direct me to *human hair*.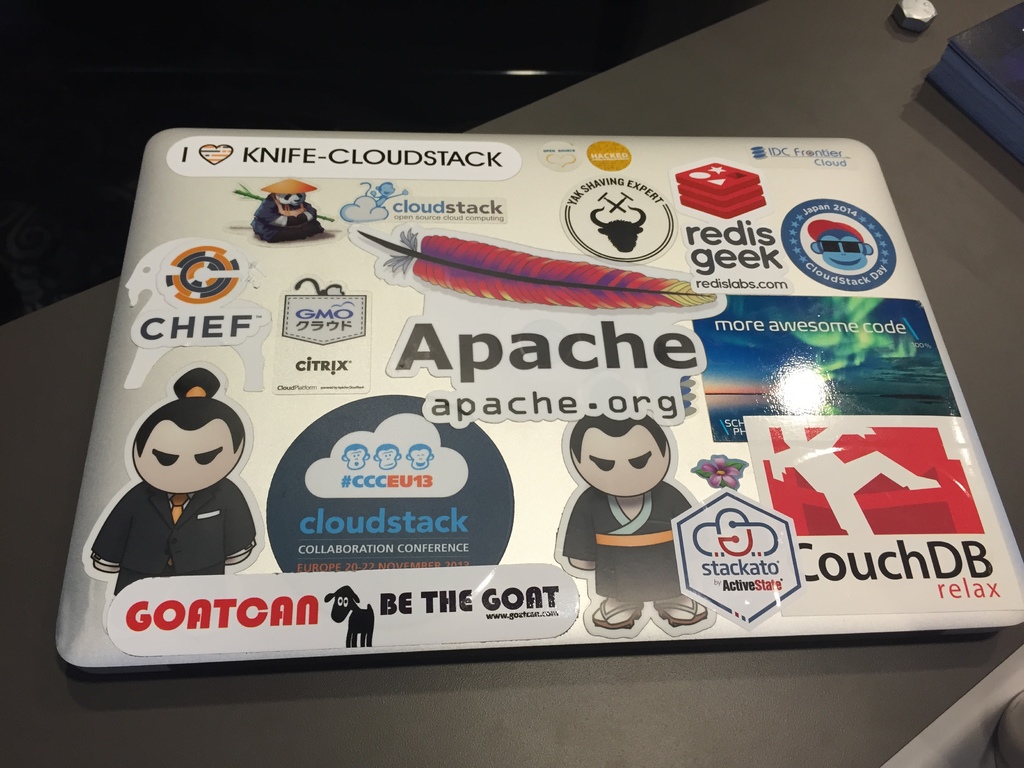
Direction: 132, 368, 241, 454.
